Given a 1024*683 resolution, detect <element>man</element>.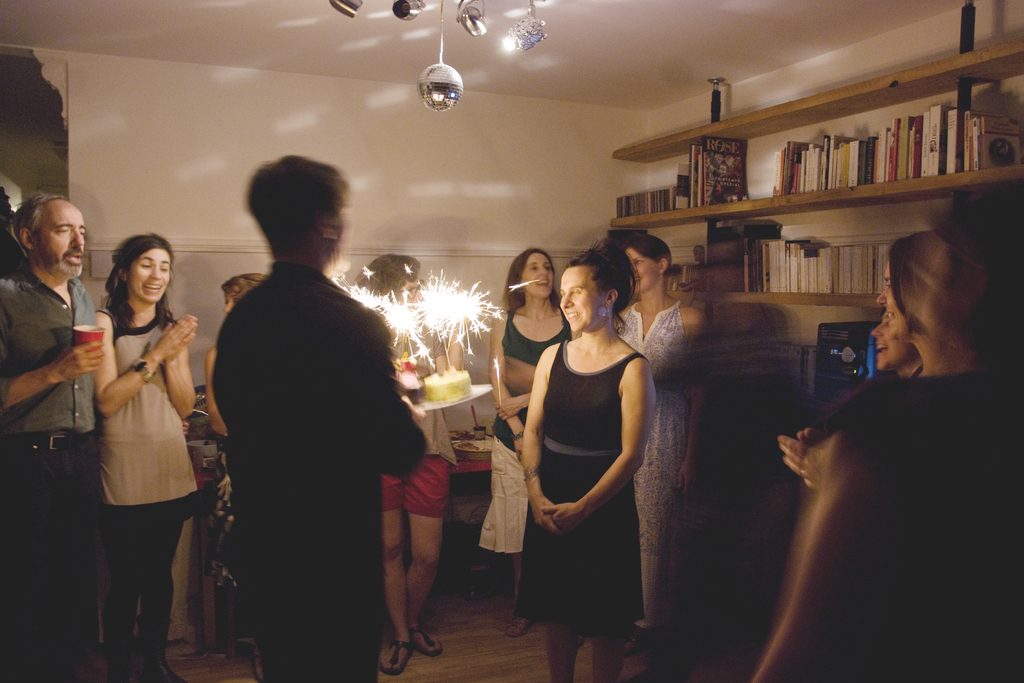
Rect(184, 159, 433, 679).
